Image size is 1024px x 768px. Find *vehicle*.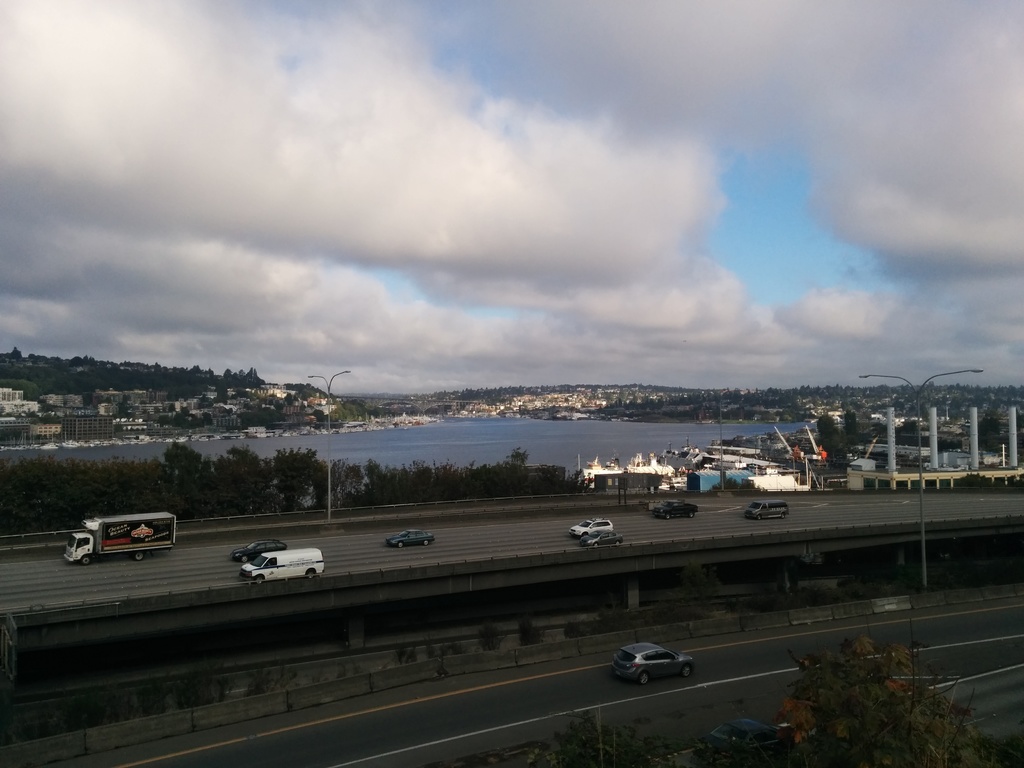
[749,500,789,522].
